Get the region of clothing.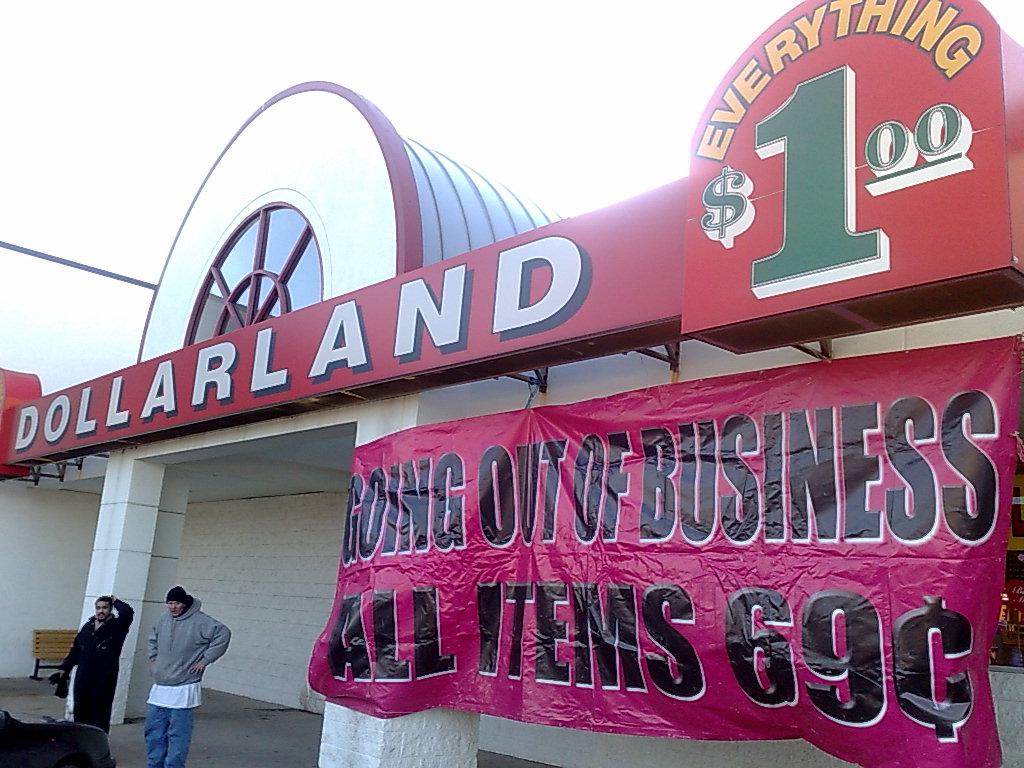
box=[144, 598, 226, 767].
